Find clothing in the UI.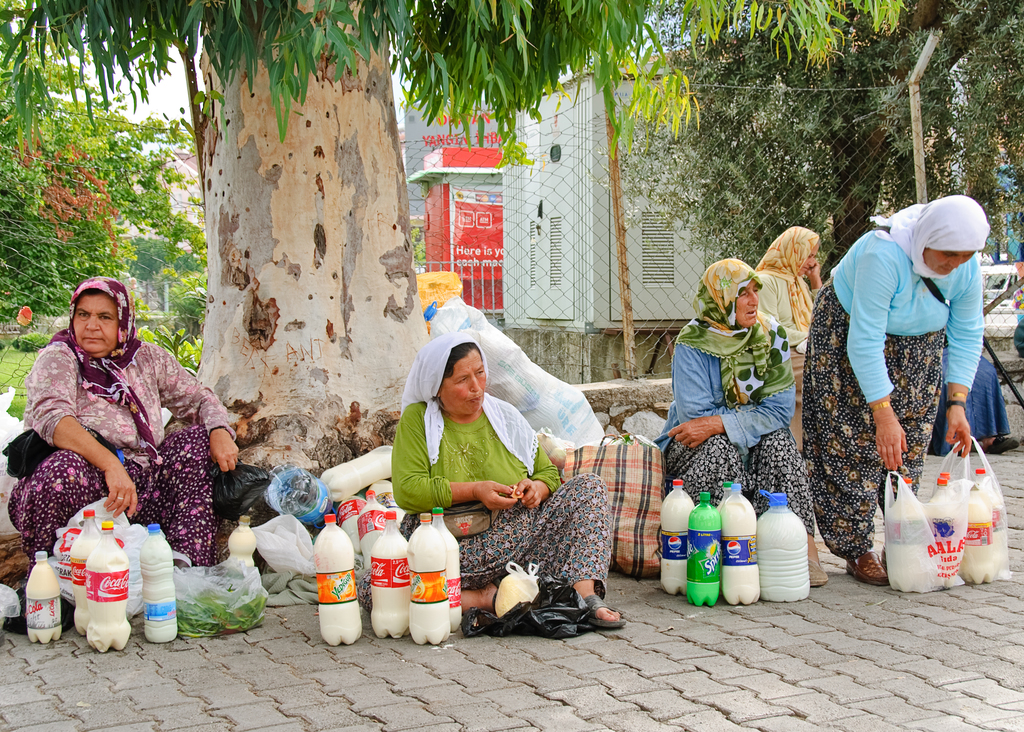
UI element at region(799, 211, 1005, 560).
